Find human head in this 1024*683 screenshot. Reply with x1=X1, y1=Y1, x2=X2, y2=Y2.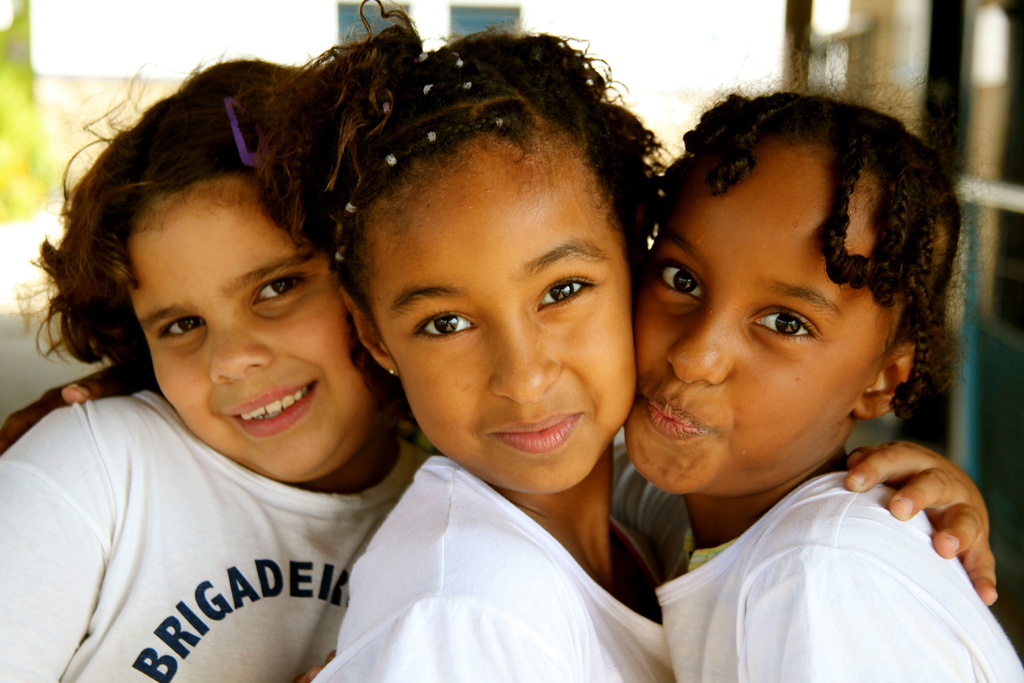
x1=334, y1=42, x2=655, y2=498.
